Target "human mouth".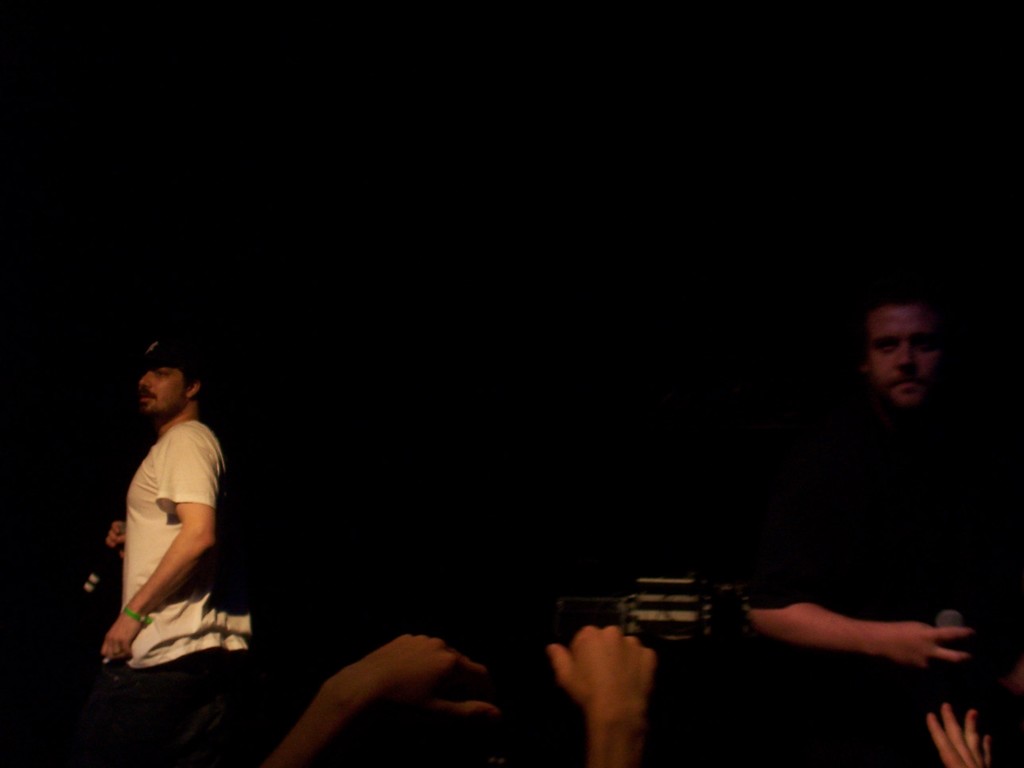
Target region: bbox(141, 388, 157, 410).
